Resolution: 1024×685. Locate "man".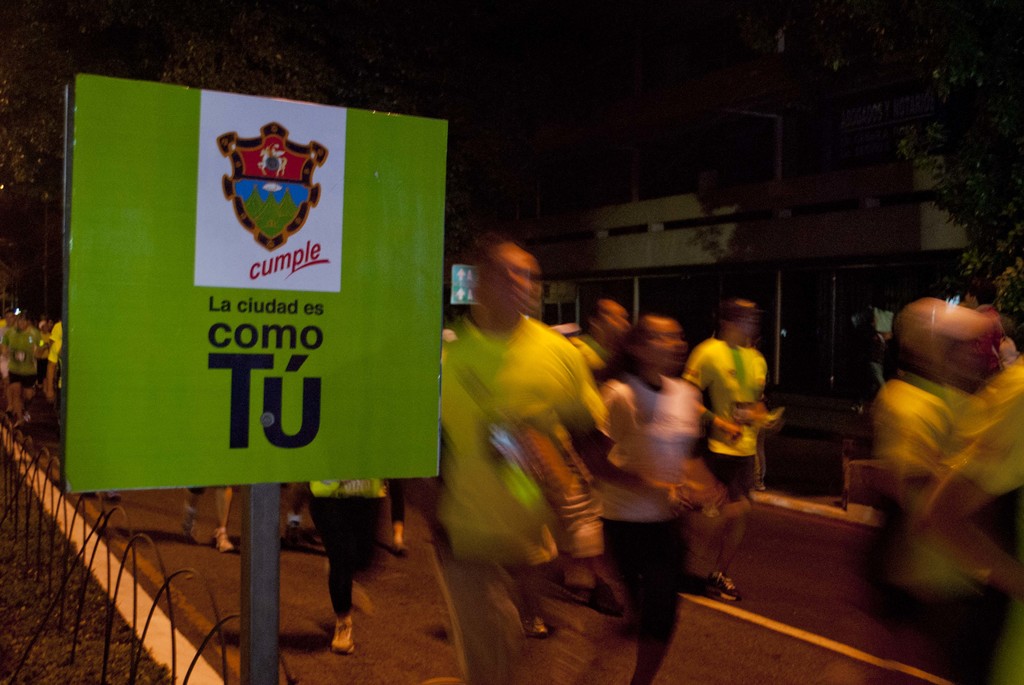
{"left": 558, "top": 301, "right": 628, "bottom": 370}.
